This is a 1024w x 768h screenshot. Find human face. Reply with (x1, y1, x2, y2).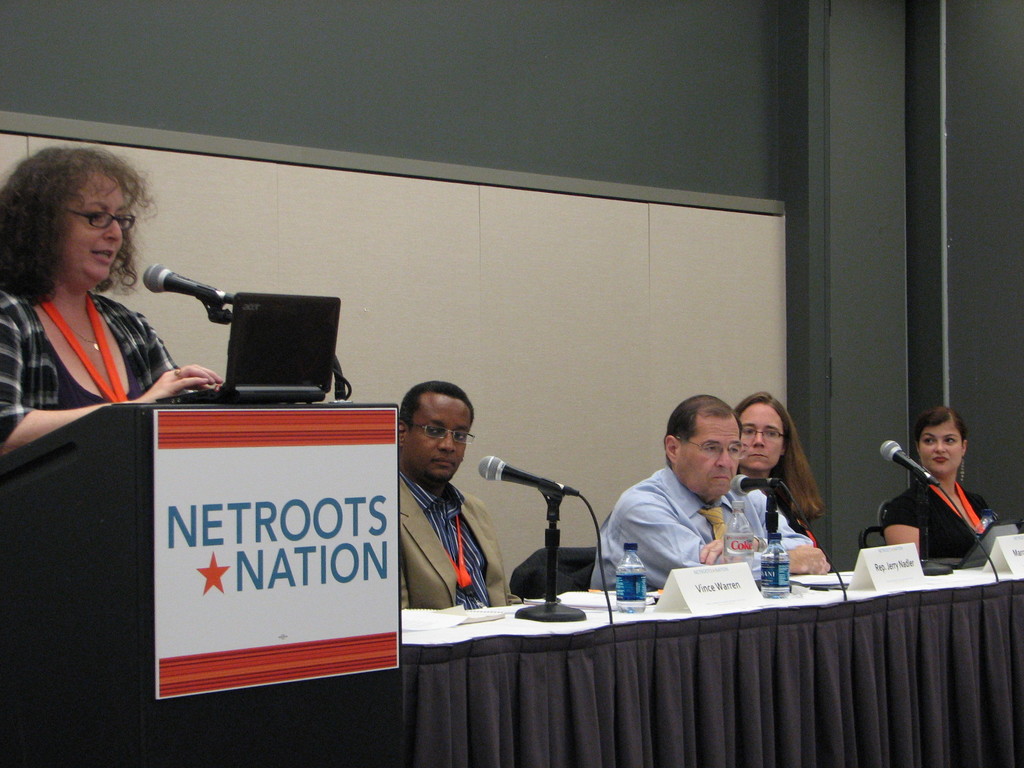
(674, 421, 756, 504).
